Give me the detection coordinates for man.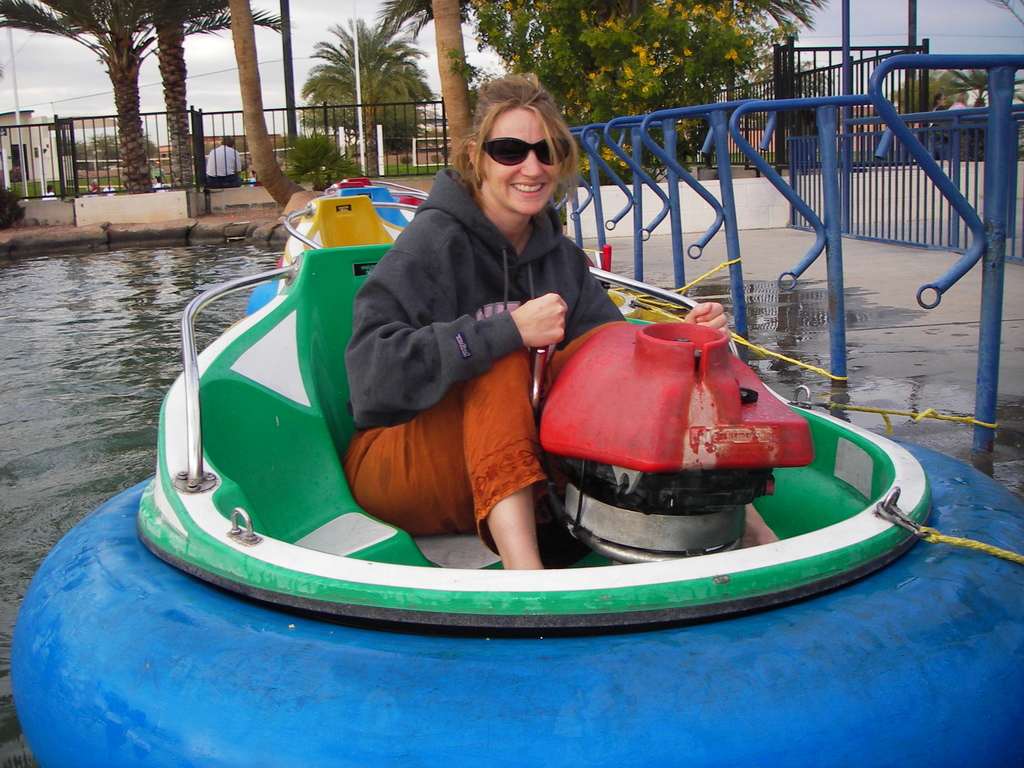
<bbox>193, 131, 246, 191</bbox>.
